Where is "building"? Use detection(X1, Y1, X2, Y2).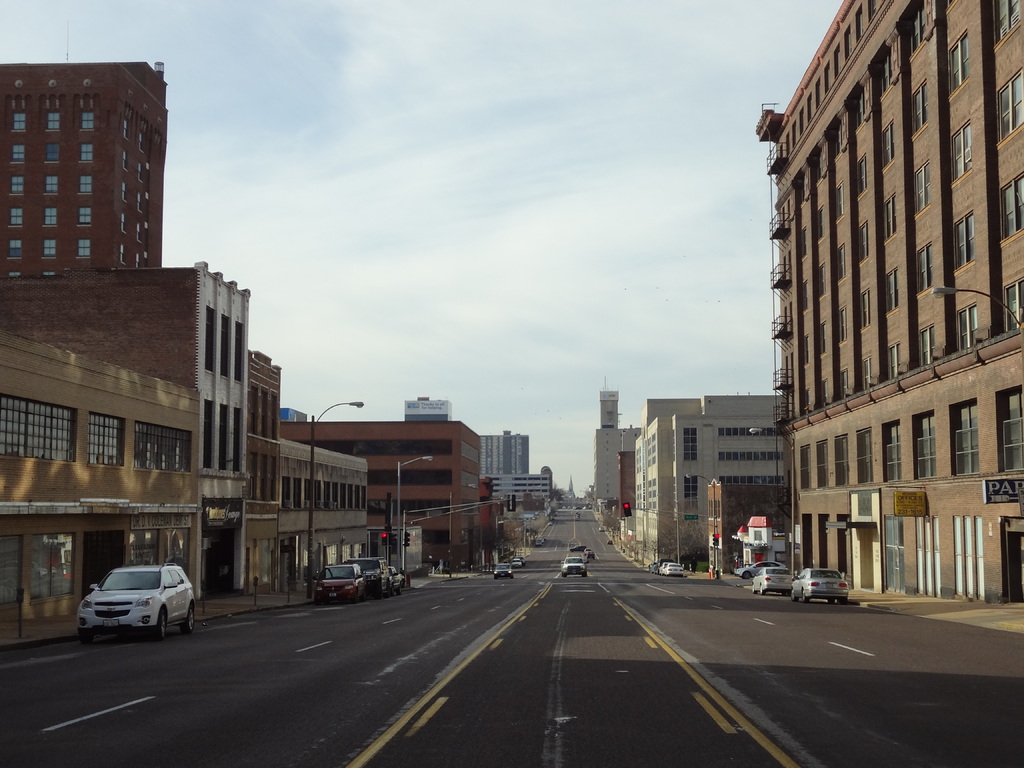
detection(705, 473, 794, 577).
